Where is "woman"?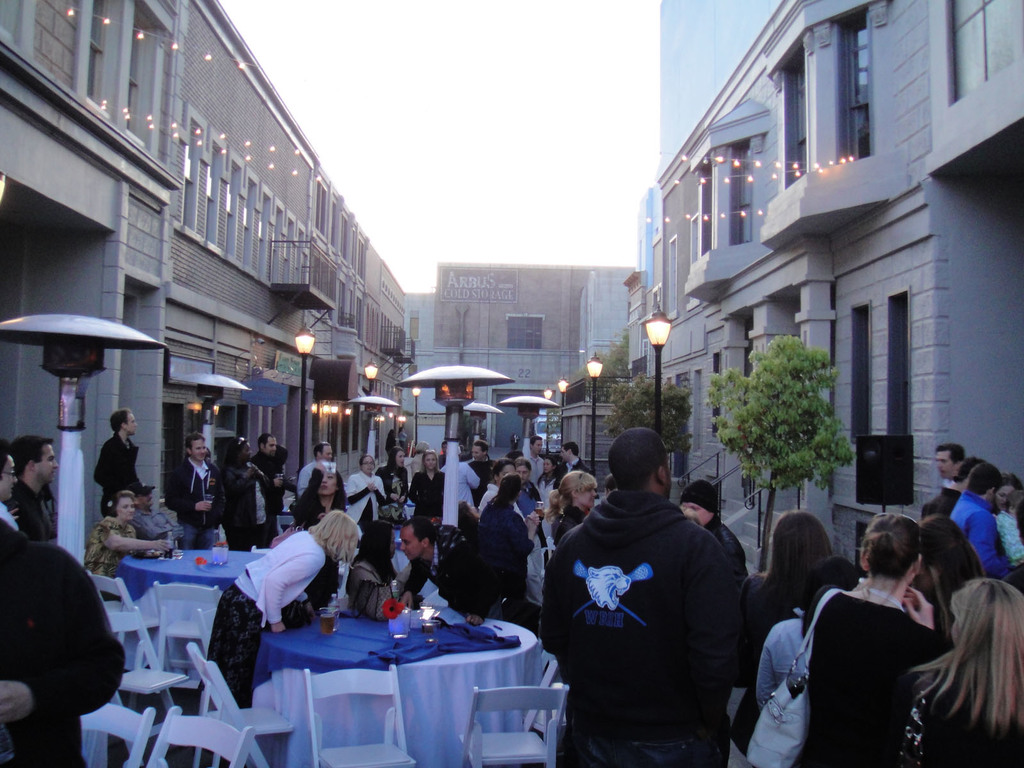
x1=219, y1=435, x2=282, y2=557.
